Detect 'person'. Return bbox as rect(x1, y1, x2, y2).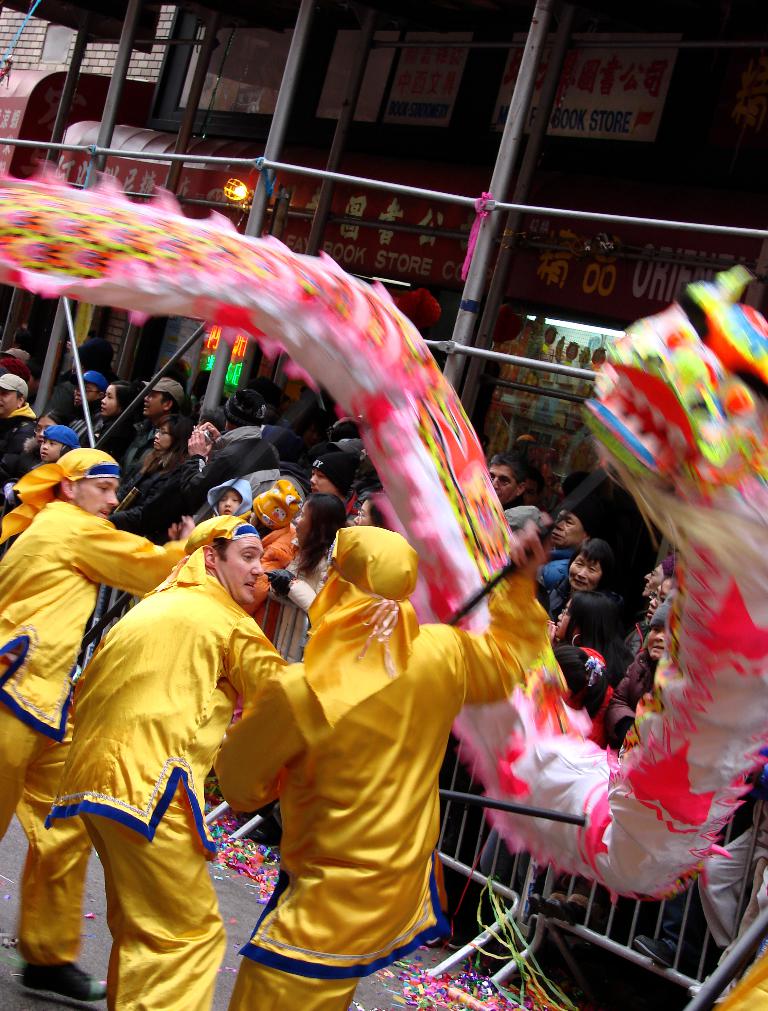
rect(501, 502, 554, 583).
